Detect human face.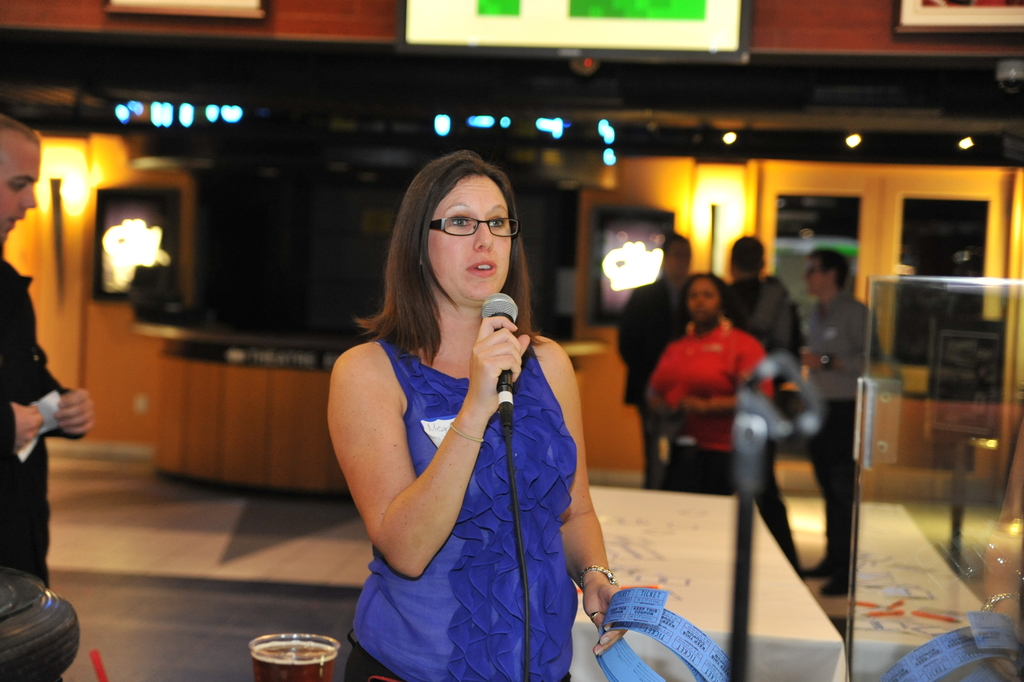
Detected at [left=422, top=176, right=512, bottom=308].
